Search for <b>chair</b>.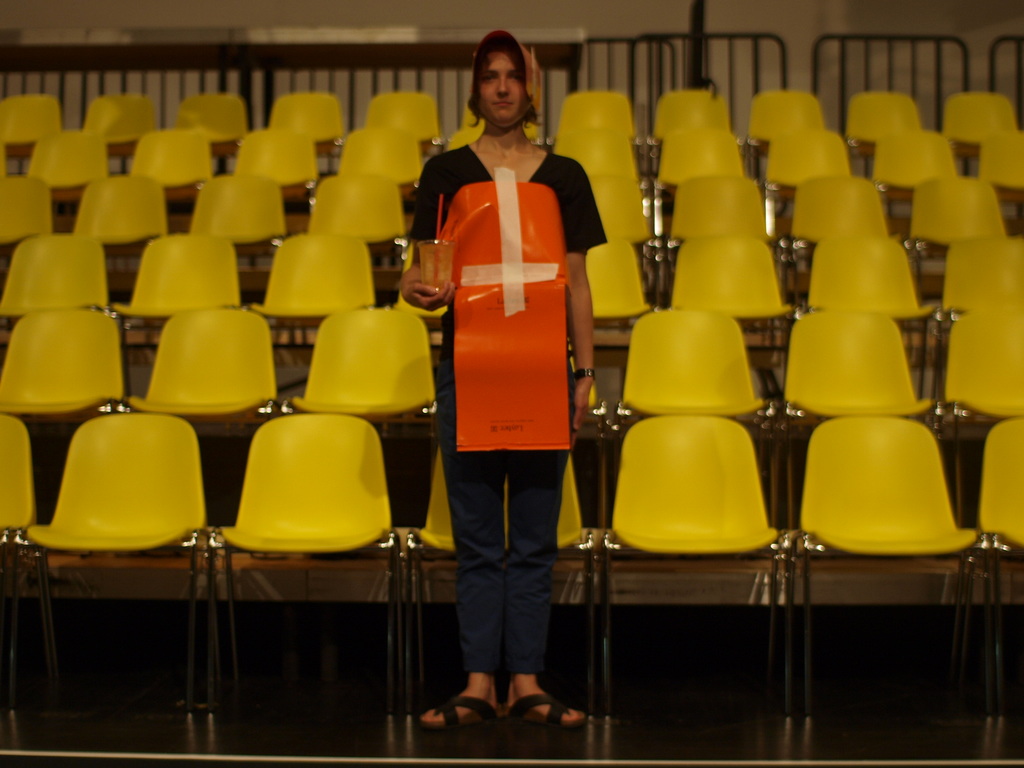
Found at crop(287, 302, 455, 466).
